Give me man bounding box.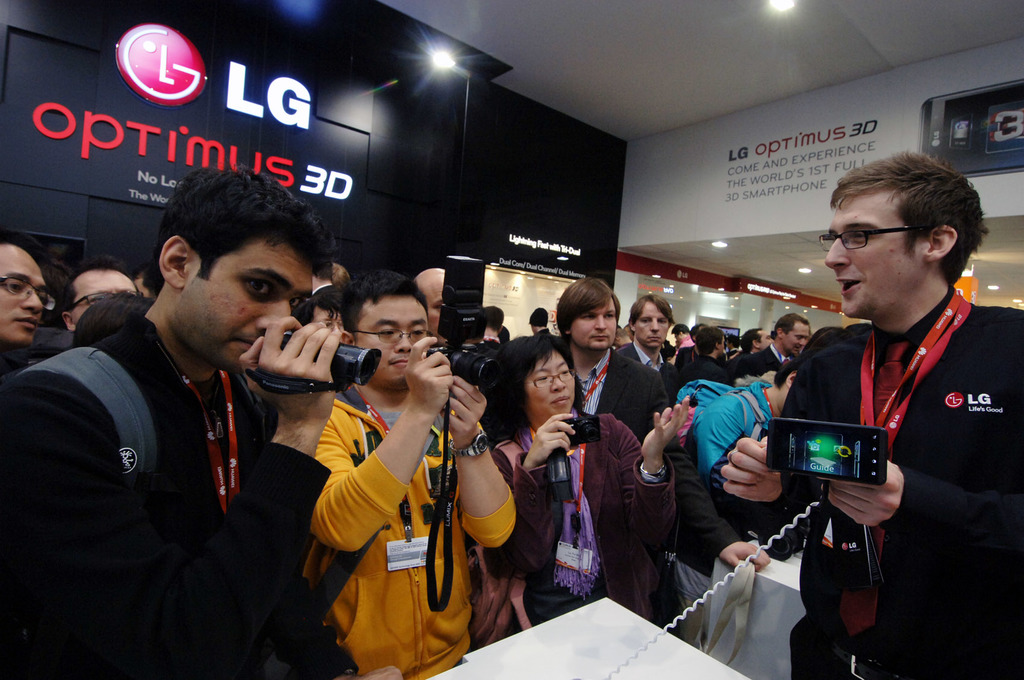
0, 239, 52, 376.
